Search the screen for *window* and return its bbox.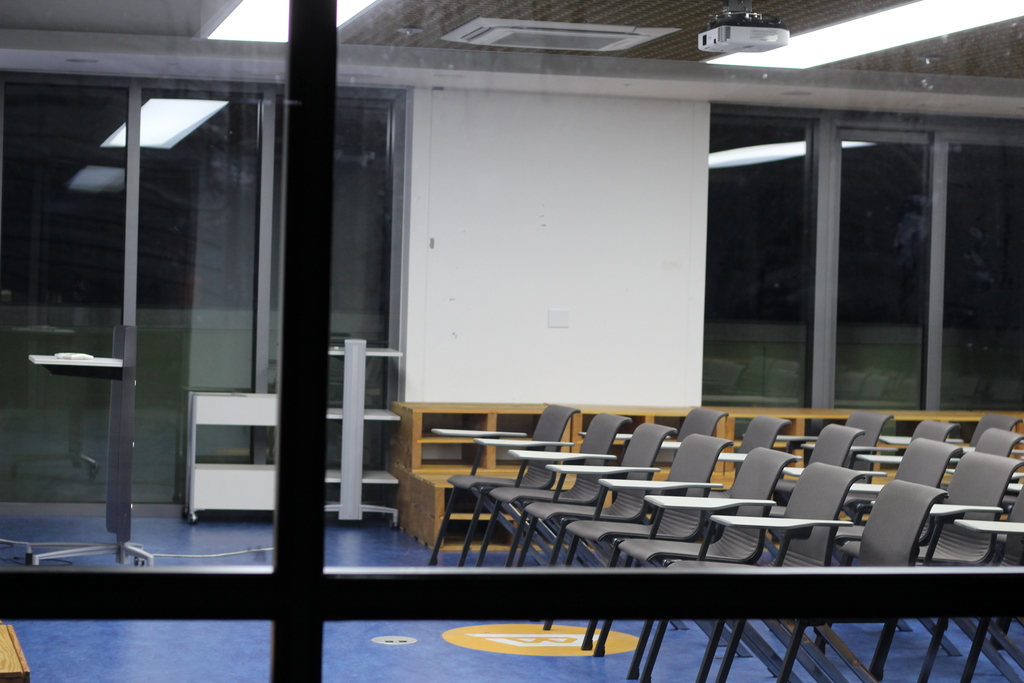
Found: (left=0, top=68, right=399, bottom=509).
